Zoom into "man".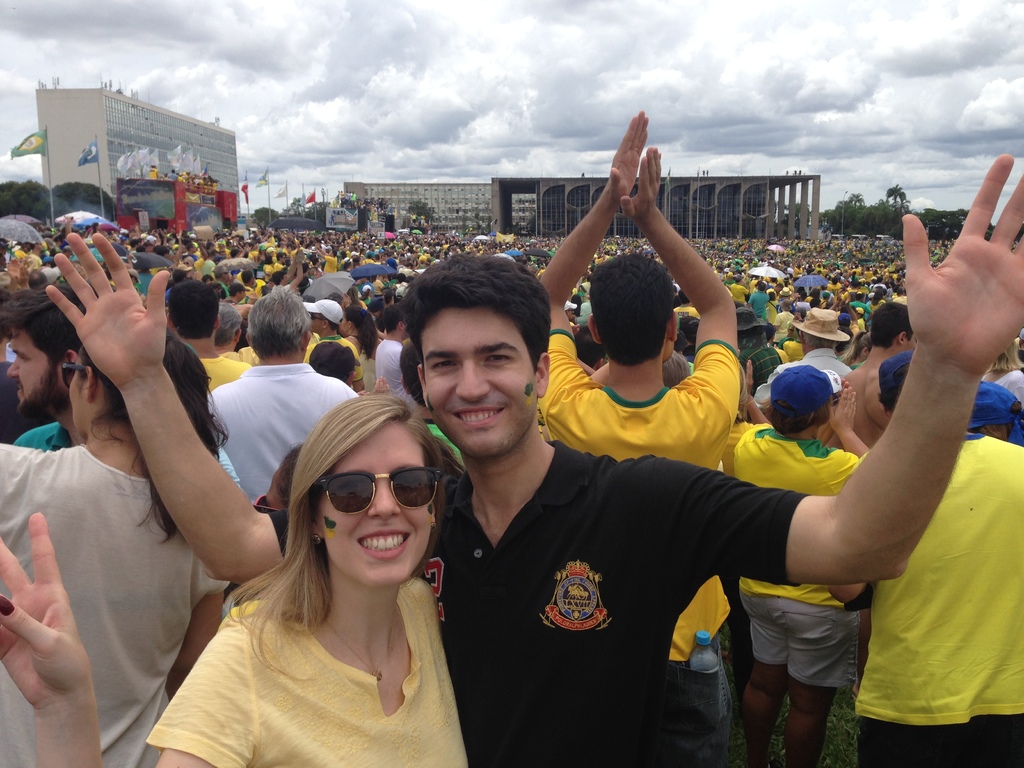
Zoom target: {"left": 3, "top": 288, "right": 92, "bottom": 451}.
